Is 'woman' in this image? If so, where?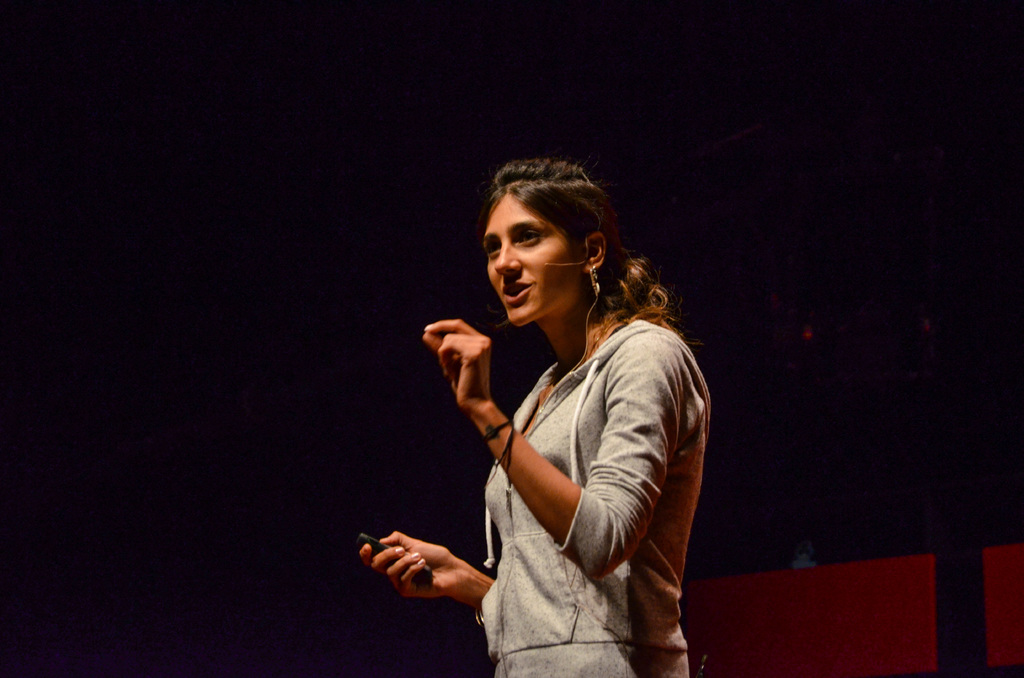
Yes, at select_region(354, 160, 717, 677).
